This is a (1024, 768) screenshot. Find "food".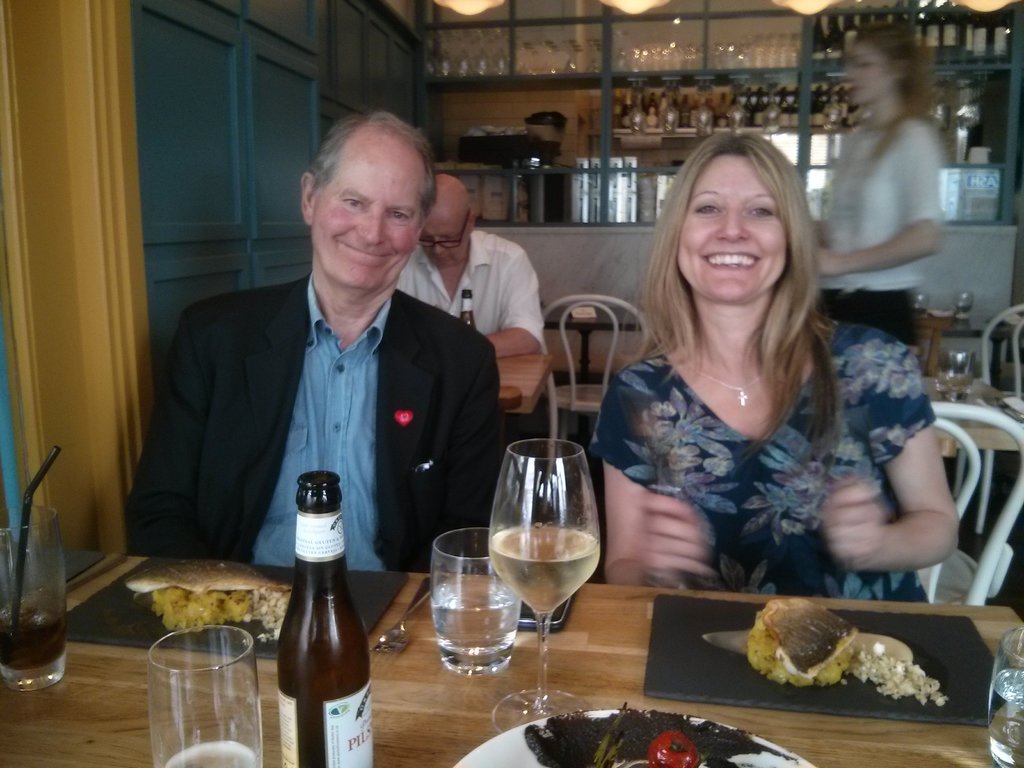
Bounding box: left=744, top=607, right=898, bottom=706.
